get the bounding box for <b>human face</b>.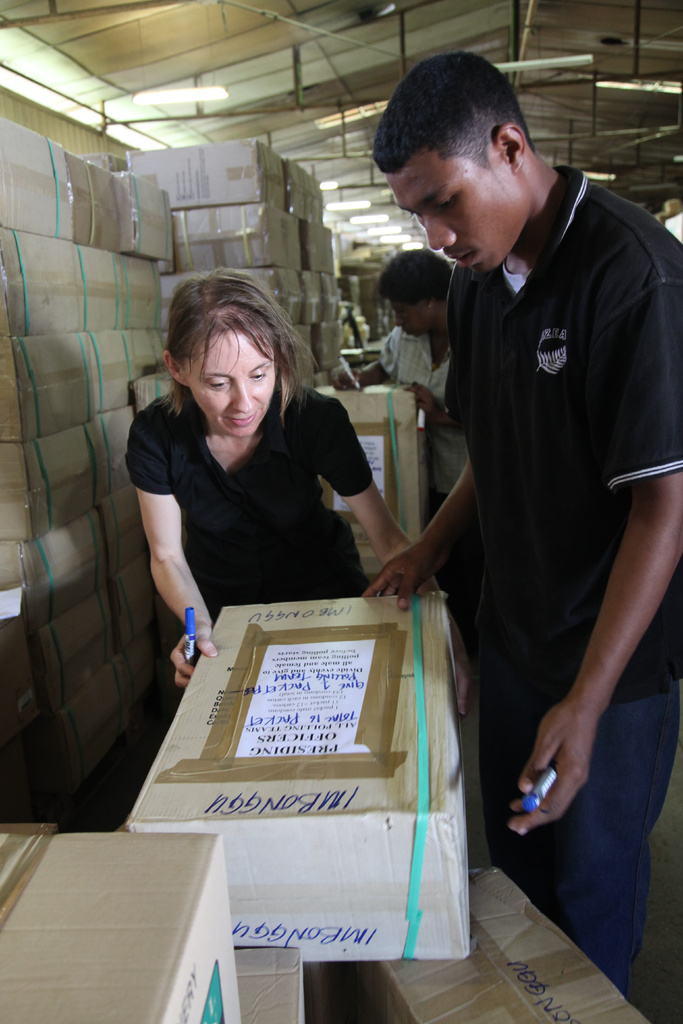
[181,326,277,438].
